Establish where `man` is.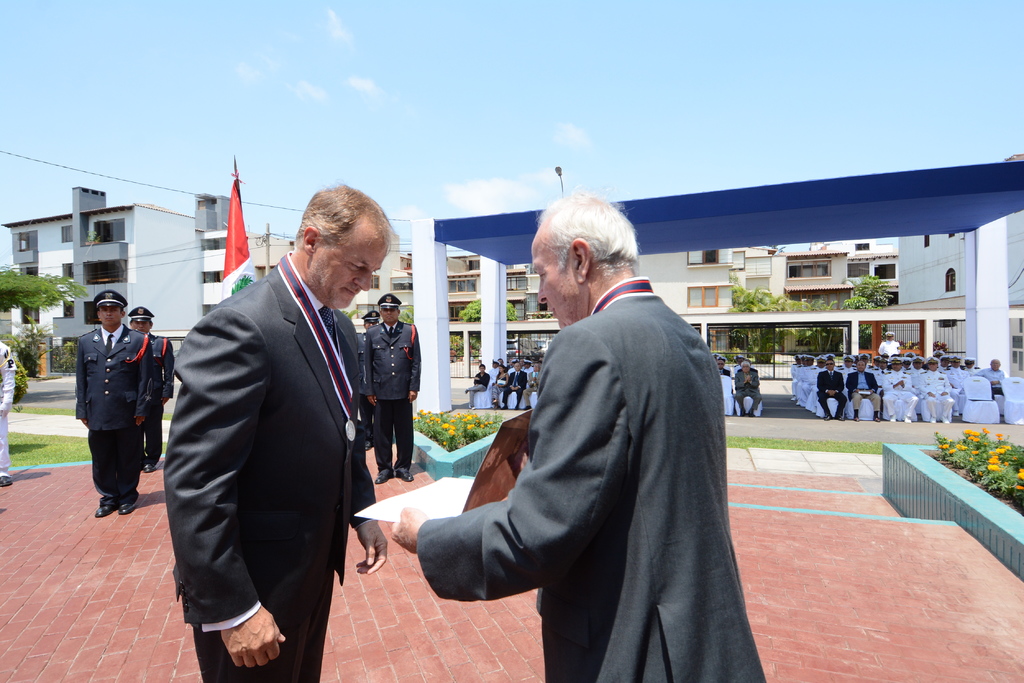
Established at l=733, t=353, r=765, b=420.
